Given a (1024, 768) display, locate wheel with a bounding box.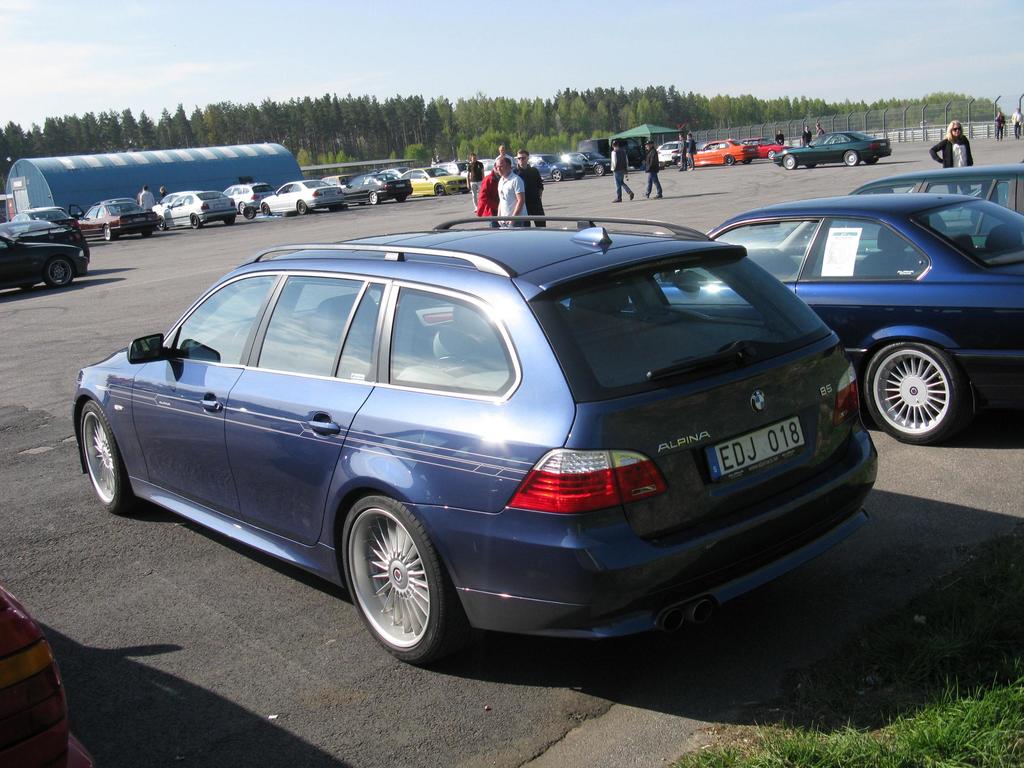
Located: crop(334, 499, 454, 669).
